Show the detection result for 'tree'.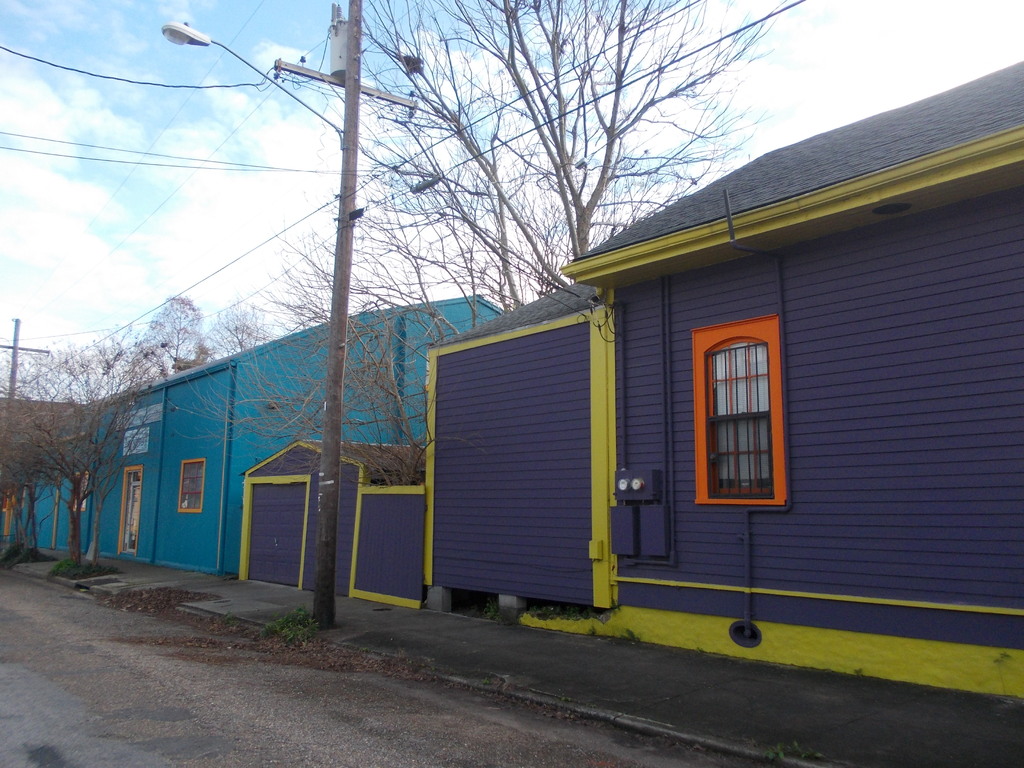
196,300,276,355.
